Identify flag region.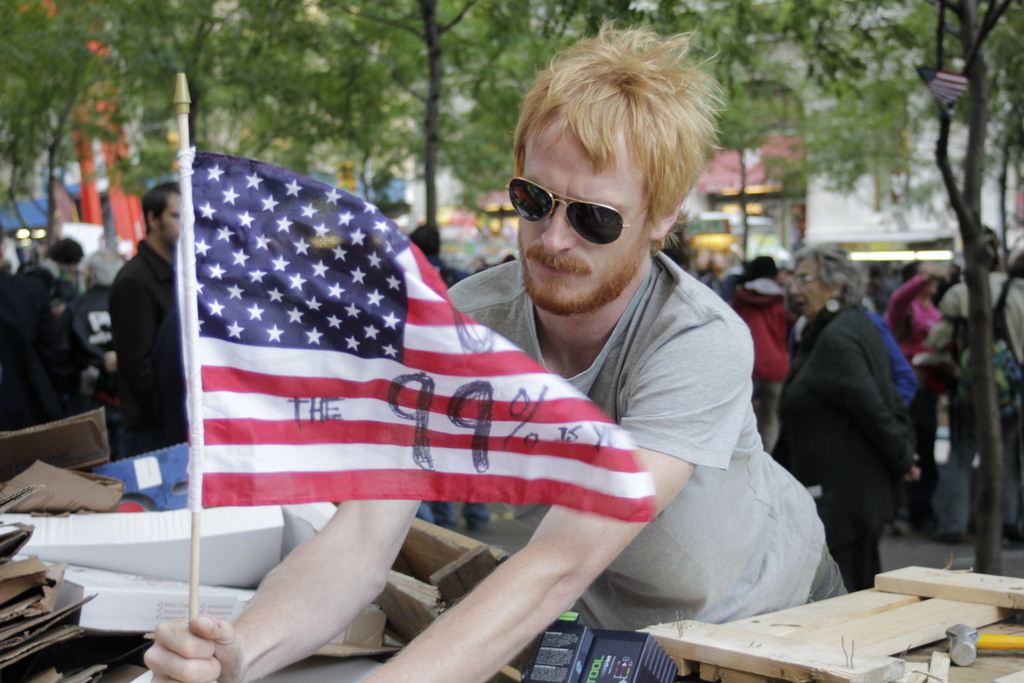
Region: 180,111,762,629.
